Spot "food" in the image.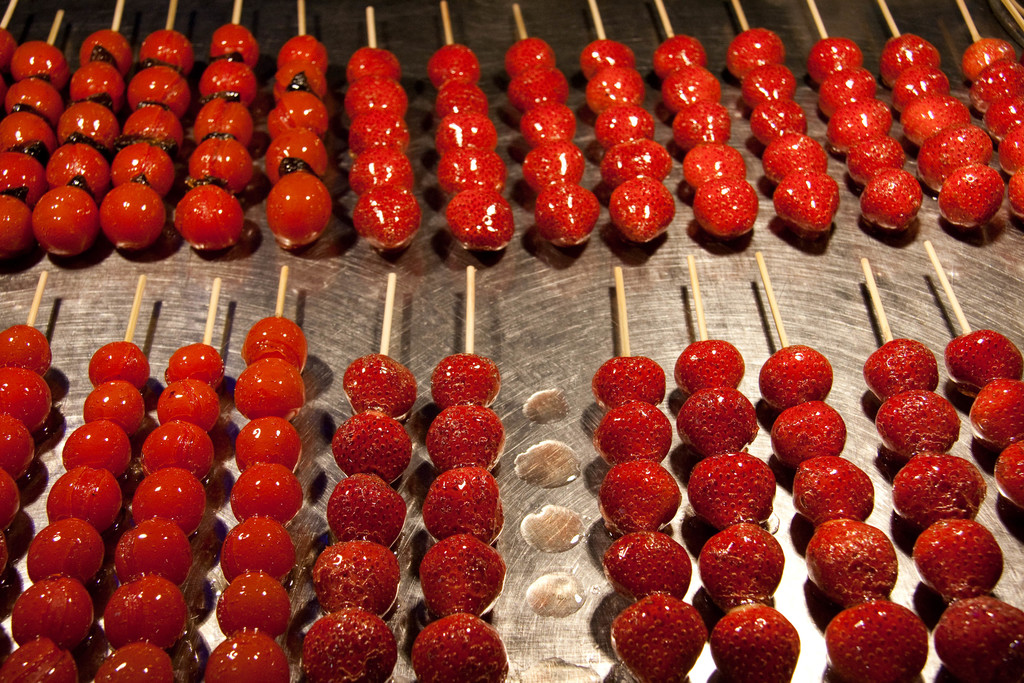
"food" found at locate(410, 610, 509, 682).
